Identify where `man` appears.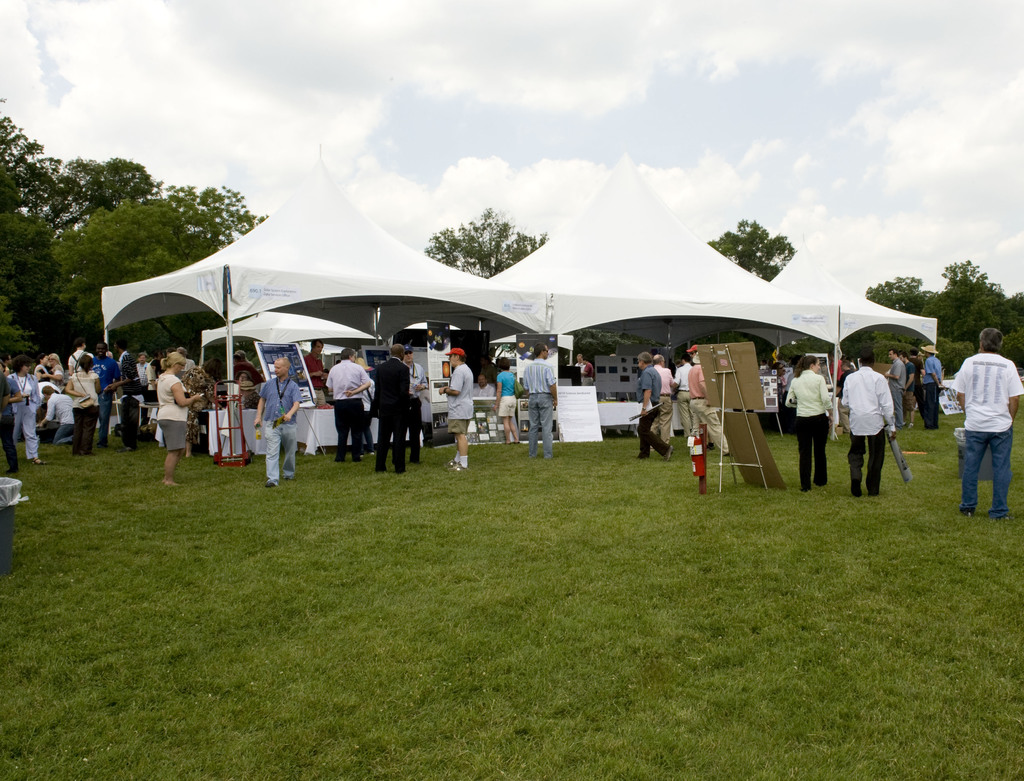
Appears at 841/349/895/496.
